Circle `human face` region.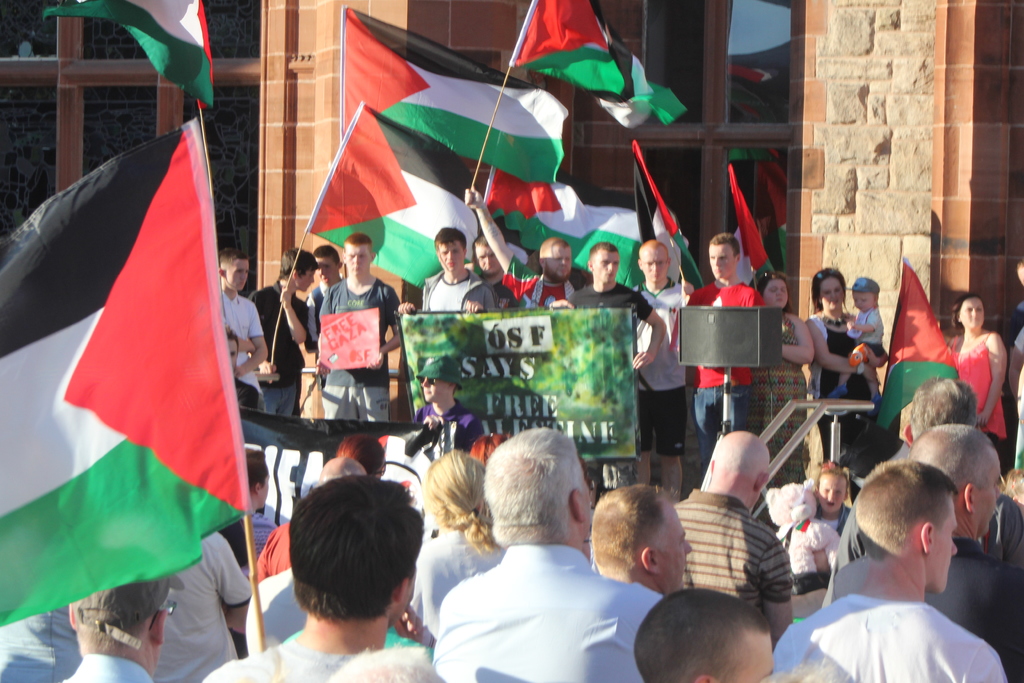
Region: BBox(926, 500, 960, 591).
